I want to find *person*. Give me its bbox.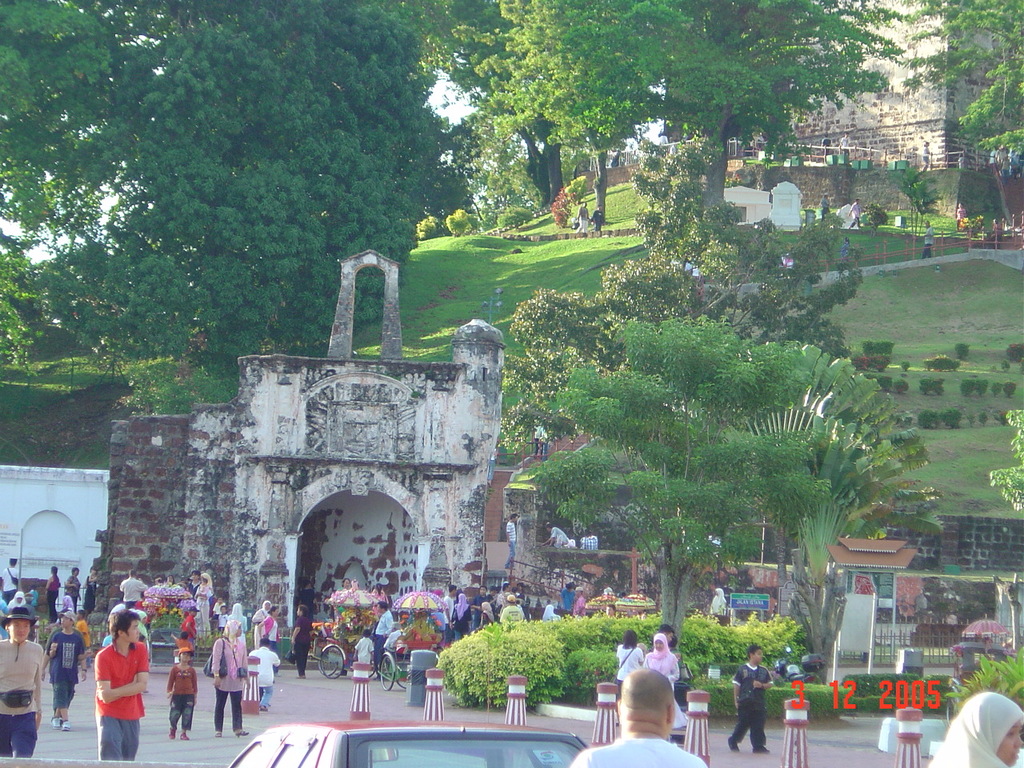
locate(466, 584, 486, 626).
